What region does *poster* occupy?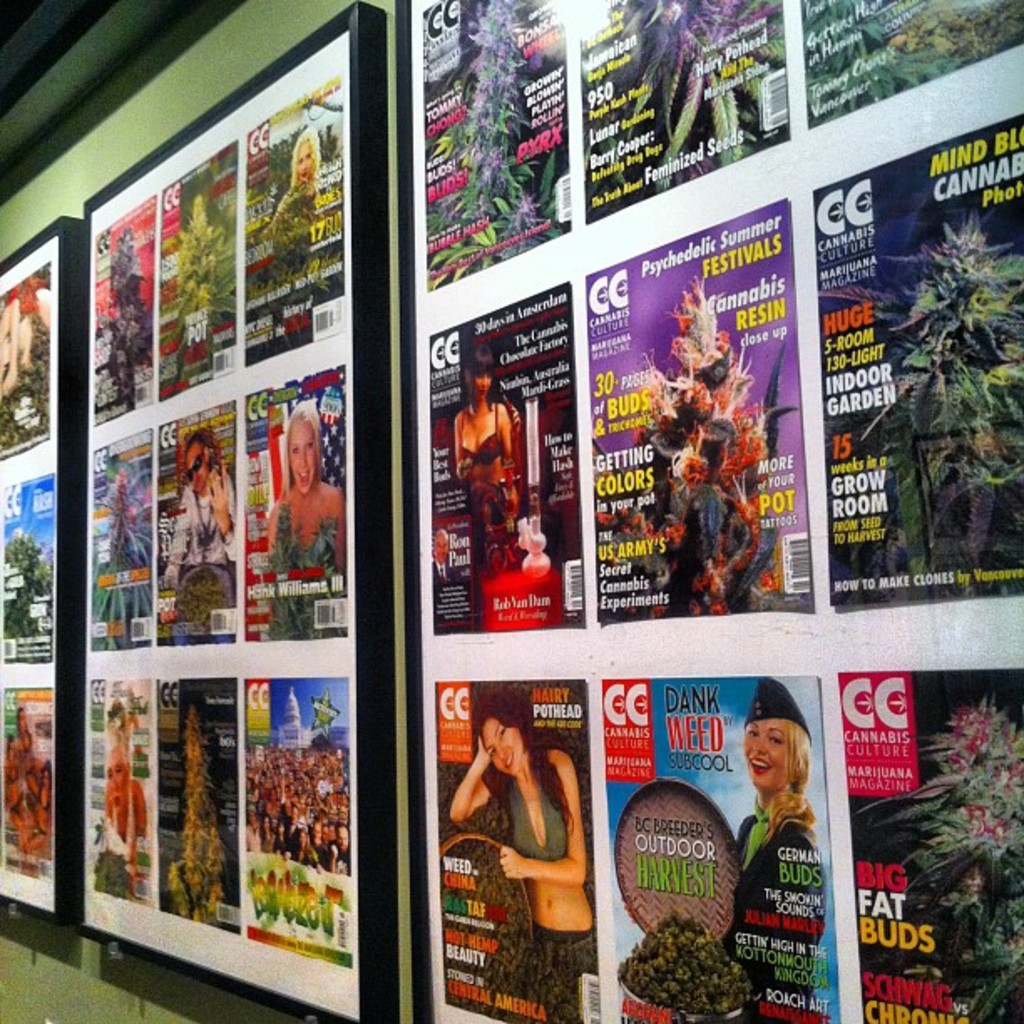
251:74:356:370.
